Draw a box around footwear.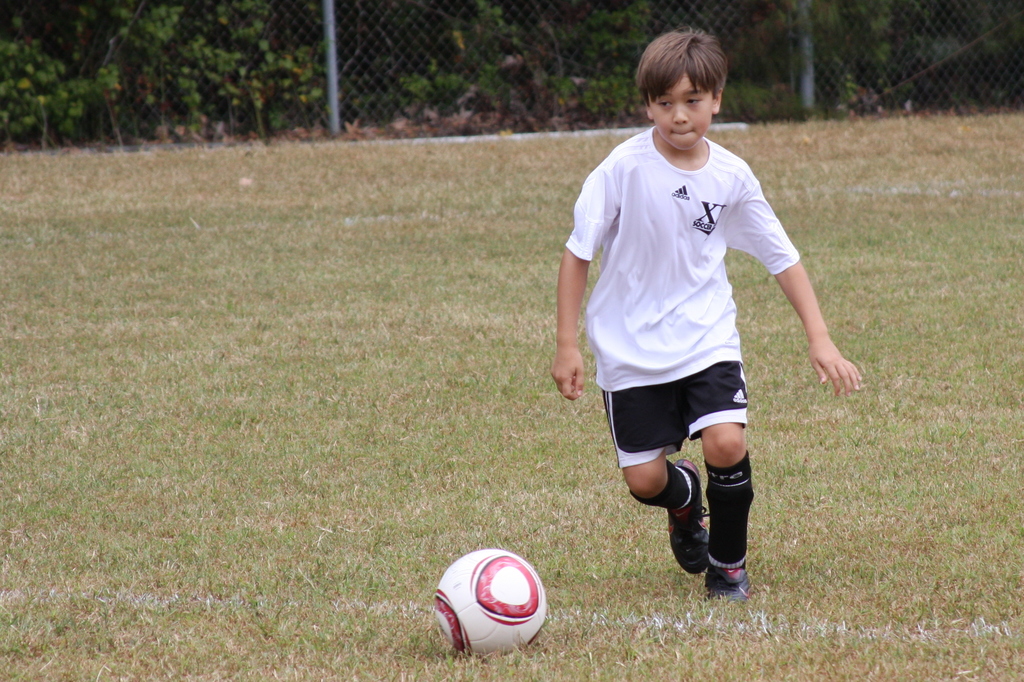
662:457:708:577.
